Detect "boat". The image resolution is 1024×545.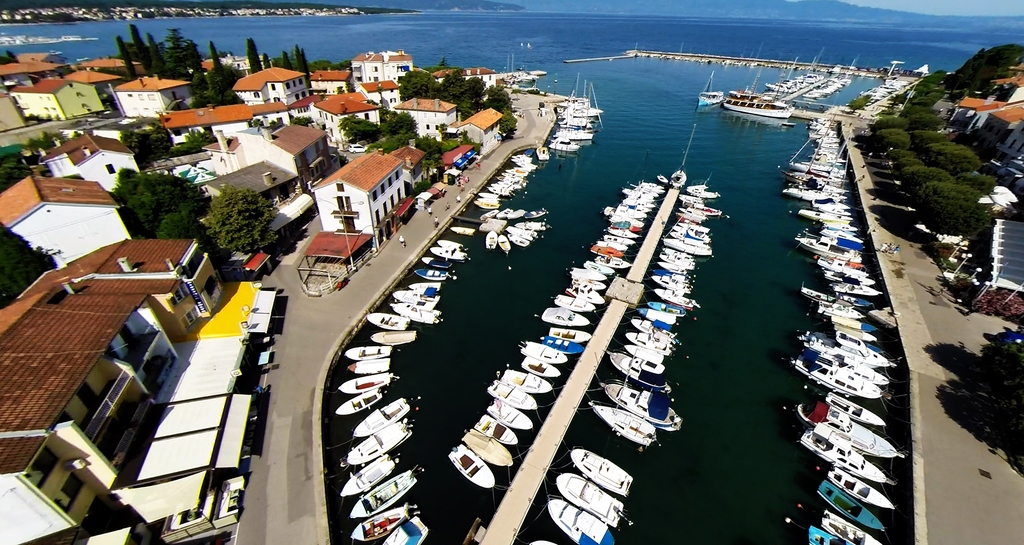
(x1=625, y1=345, x2=662, y2=363).
